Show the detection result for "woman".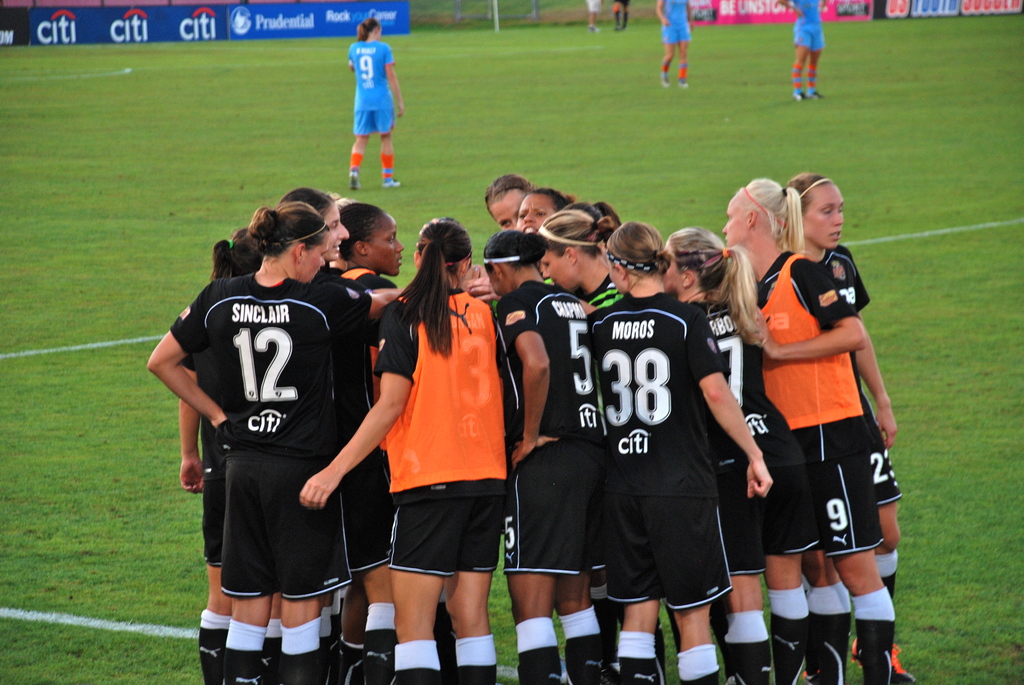
[652,0,694,86].
